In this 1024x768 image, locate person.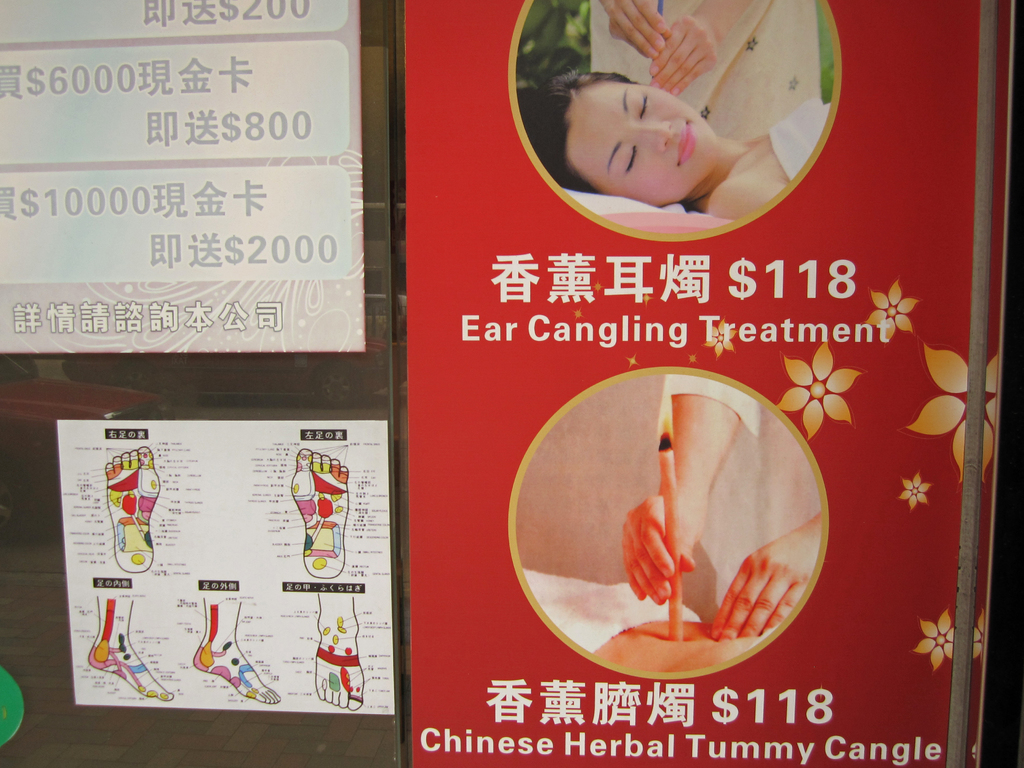
Bounding box: region(521, 68, 827, 220).
